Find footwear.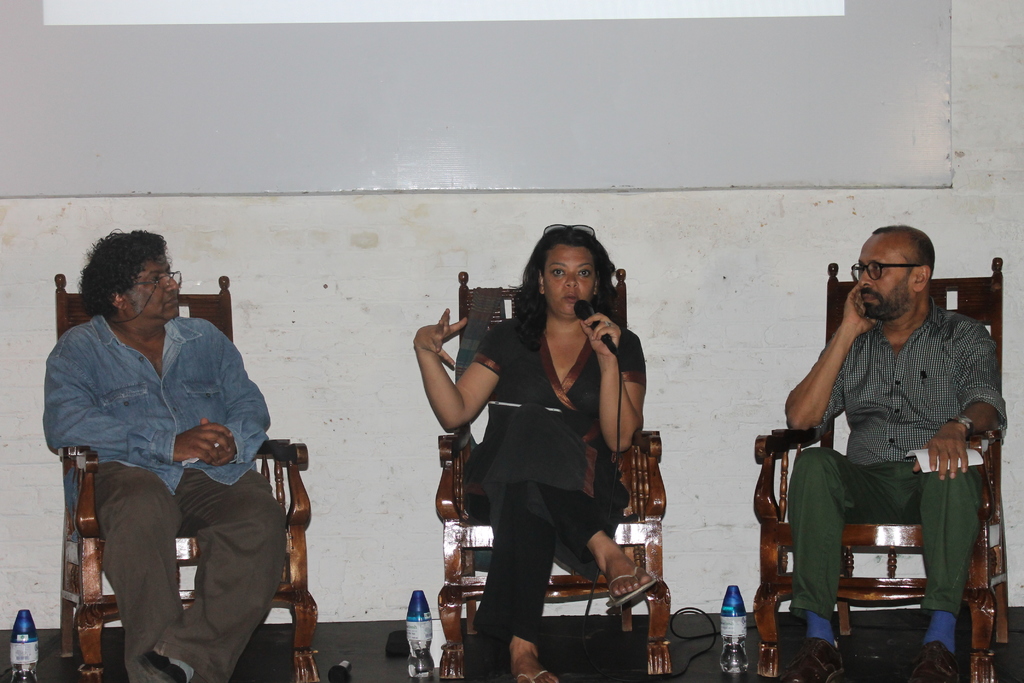
(138, 652, 195, 682).
